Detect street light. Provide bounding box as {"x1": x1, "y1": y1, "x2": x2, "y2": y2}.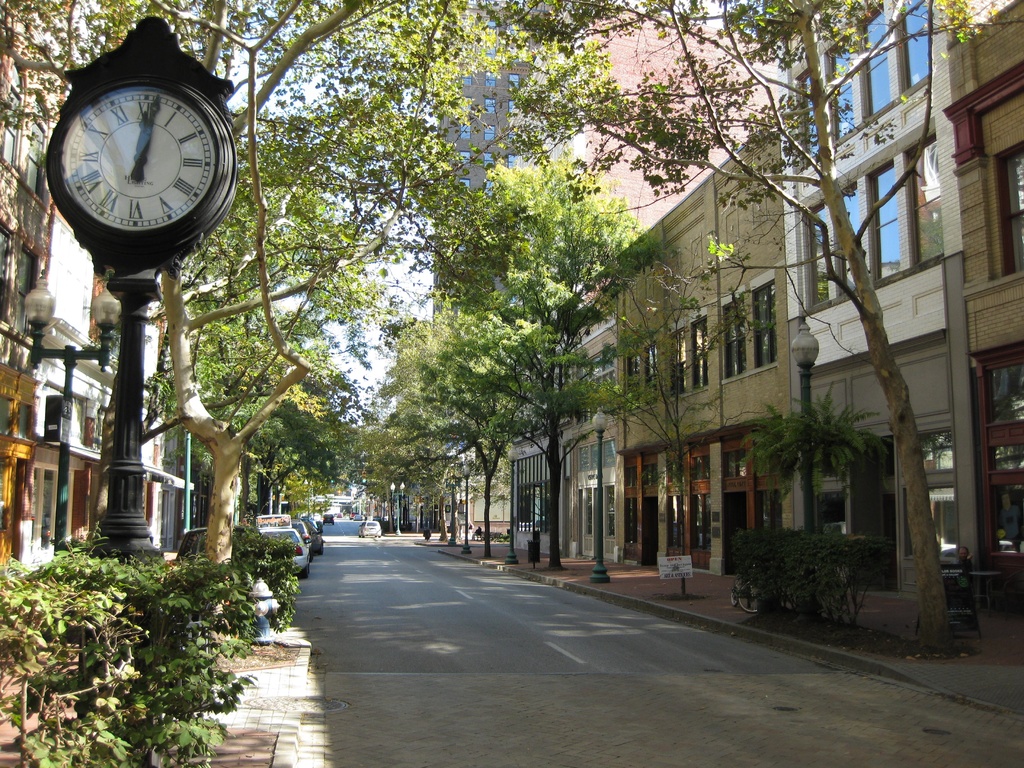
{"x1": 24, "y1": 262, "x2": 124, "y2": 556}.
